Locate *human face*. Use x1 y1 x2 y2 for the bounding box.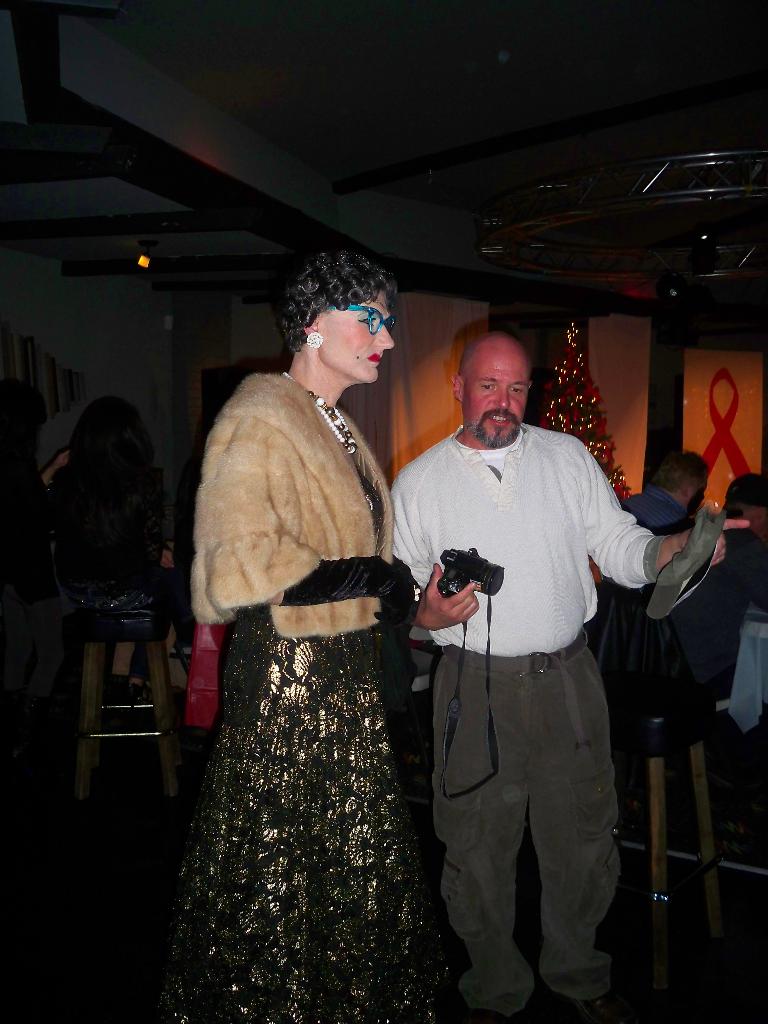
689 483 708 515.
